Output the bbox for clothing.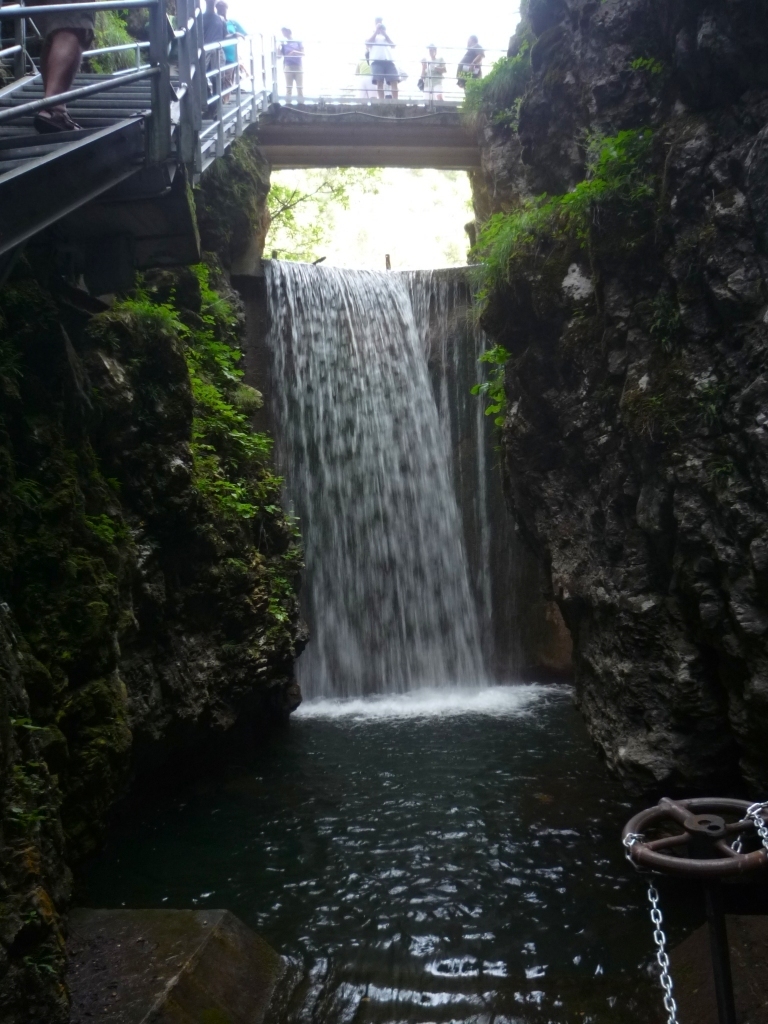
x1=356 y1=28 x2=400 y2=81.
